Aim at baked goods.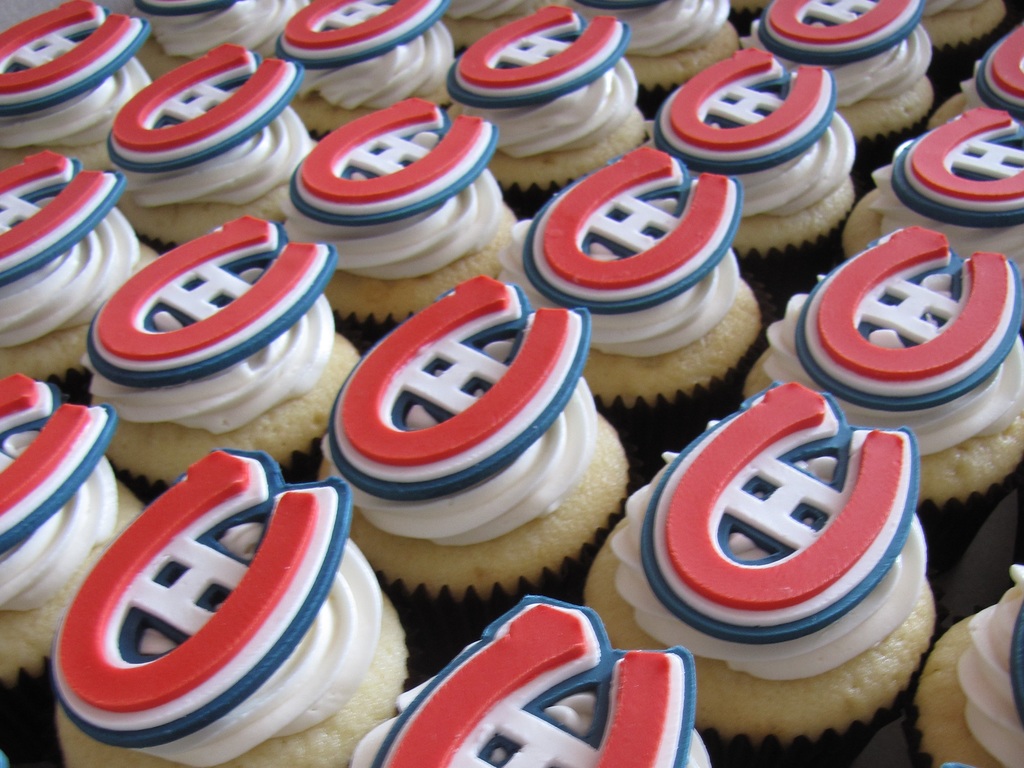
Aimed at detection(444, 6, 649, 192).
